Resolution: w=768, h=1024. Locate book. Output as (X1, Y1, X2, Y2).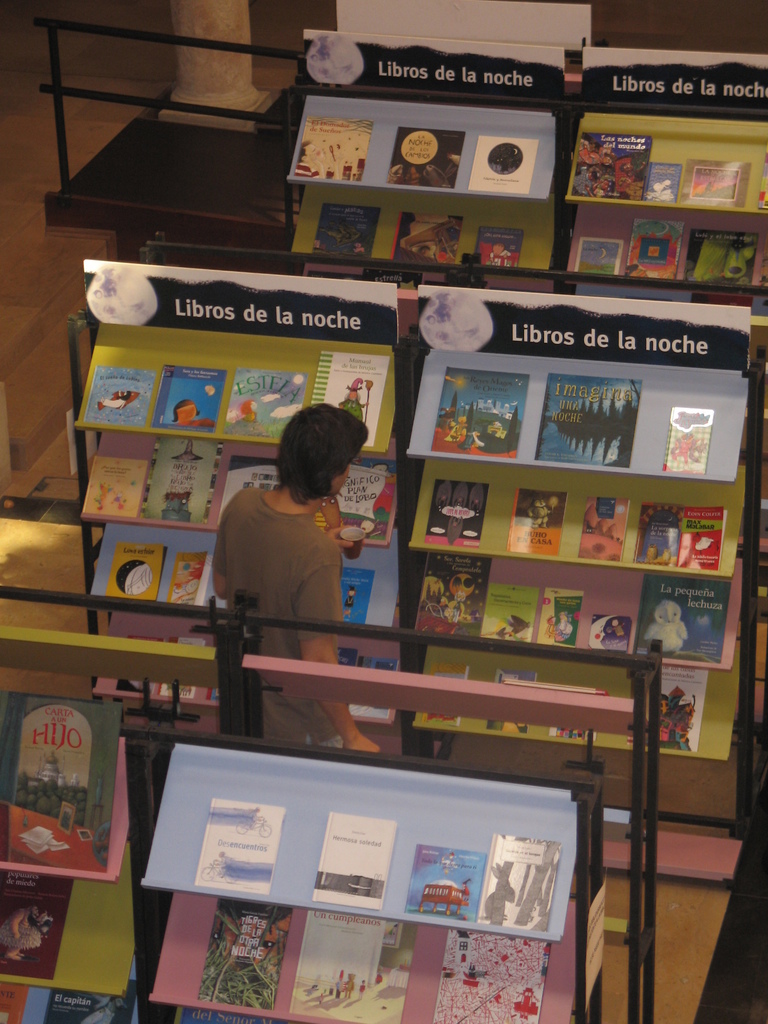
(233, 364, 301, 435).
